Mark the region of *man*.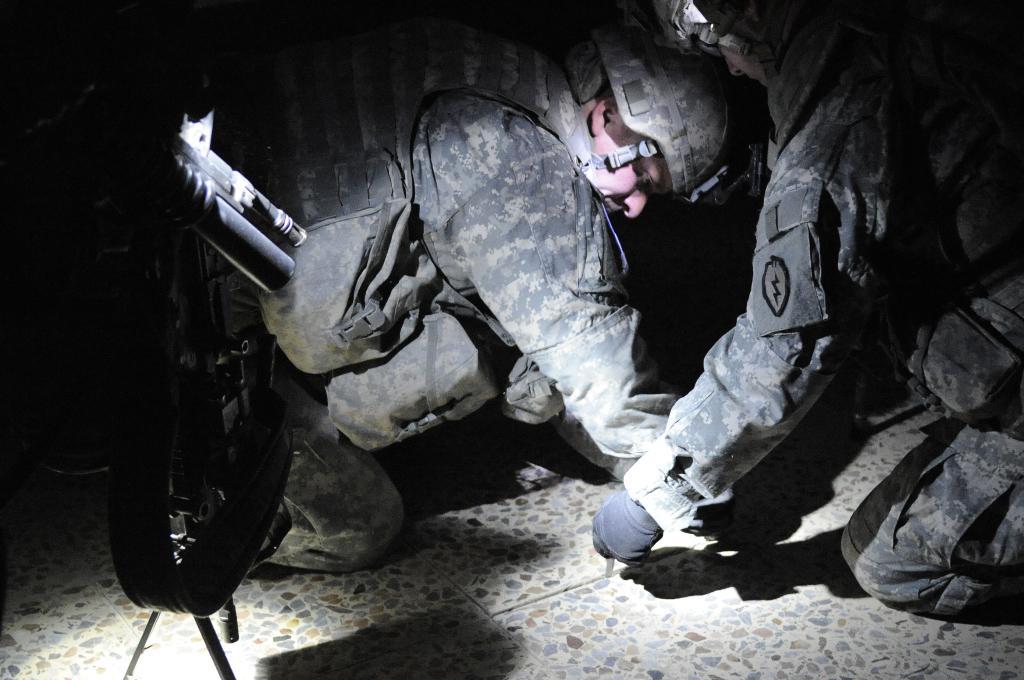
Region: <region>591, 0, 1023, 625</region>.
